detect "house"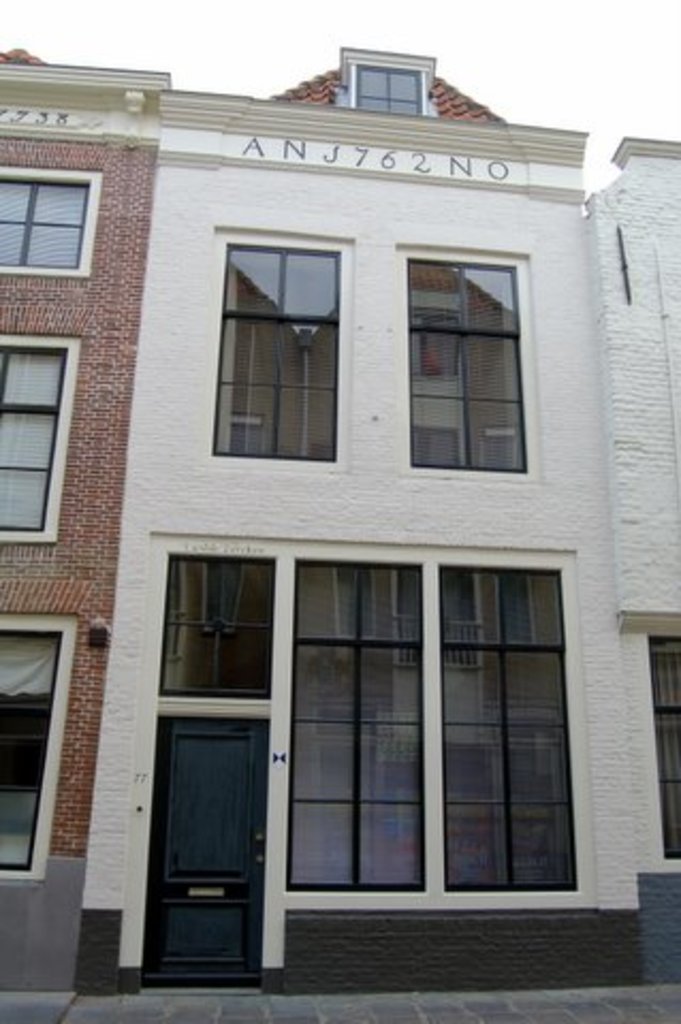
[x1=596, y1=141, x2=679, y2=986]
